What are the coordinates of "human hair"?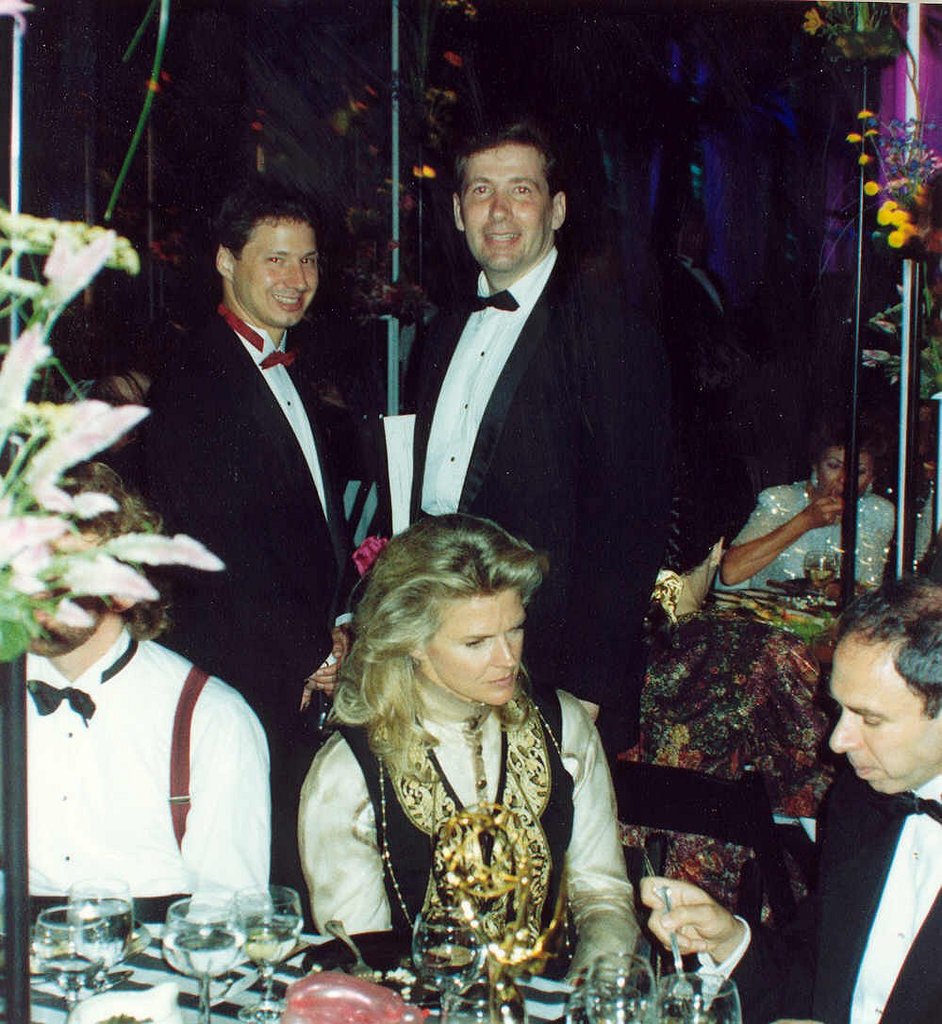
bbox(447, 122, 559, 196).
